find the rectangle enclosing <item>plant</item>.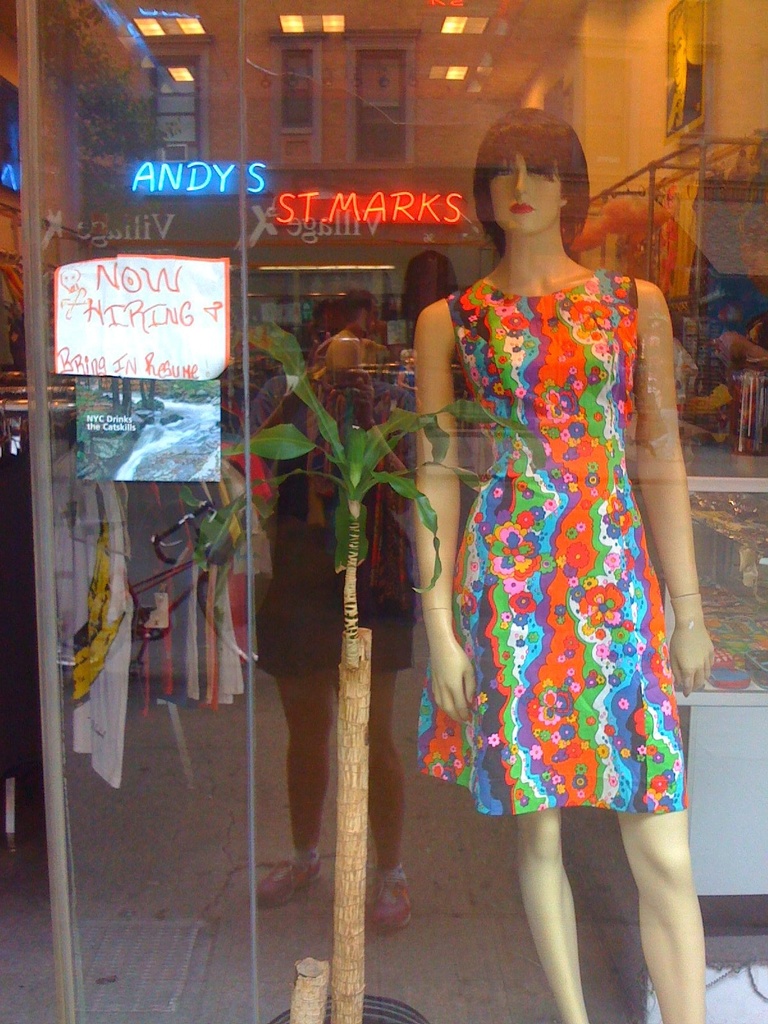
(left=161, top=308, right=546, bottom=671).
